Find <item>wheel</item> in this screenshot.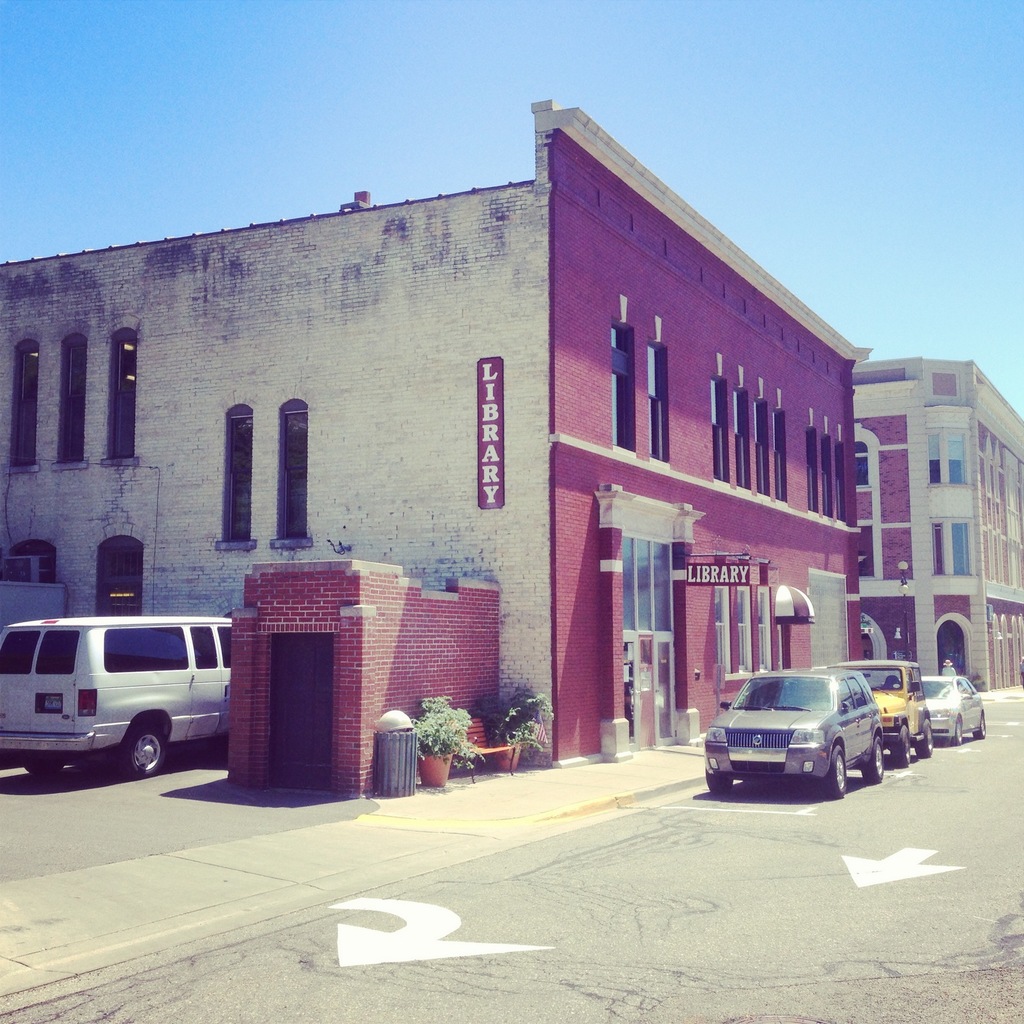
The bounding box for <item>wheel</item> is <bbox>818, 743, 846, 797</bbox>.
